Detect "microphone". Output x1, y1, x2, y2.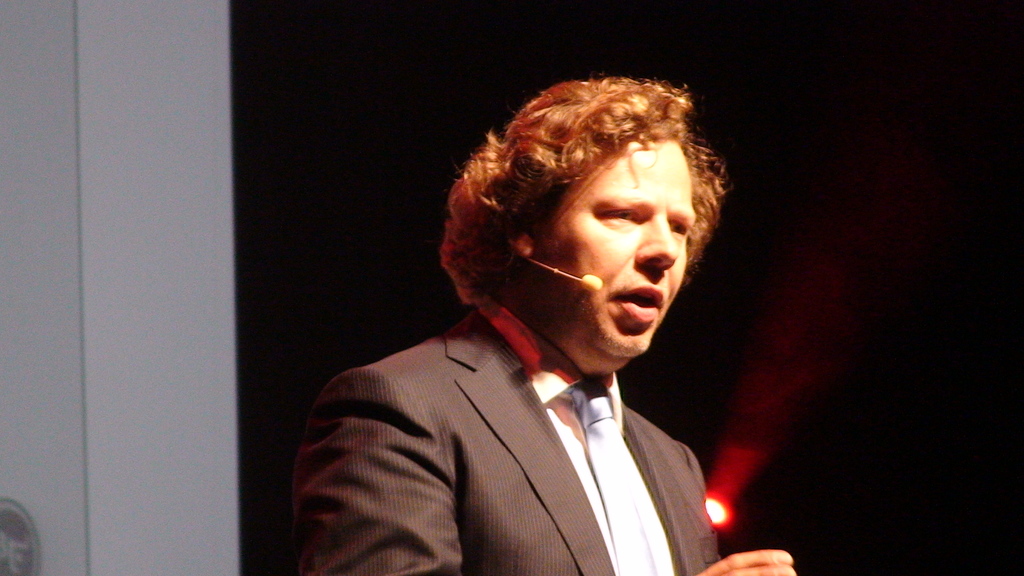
578, 270, 603, 291.
